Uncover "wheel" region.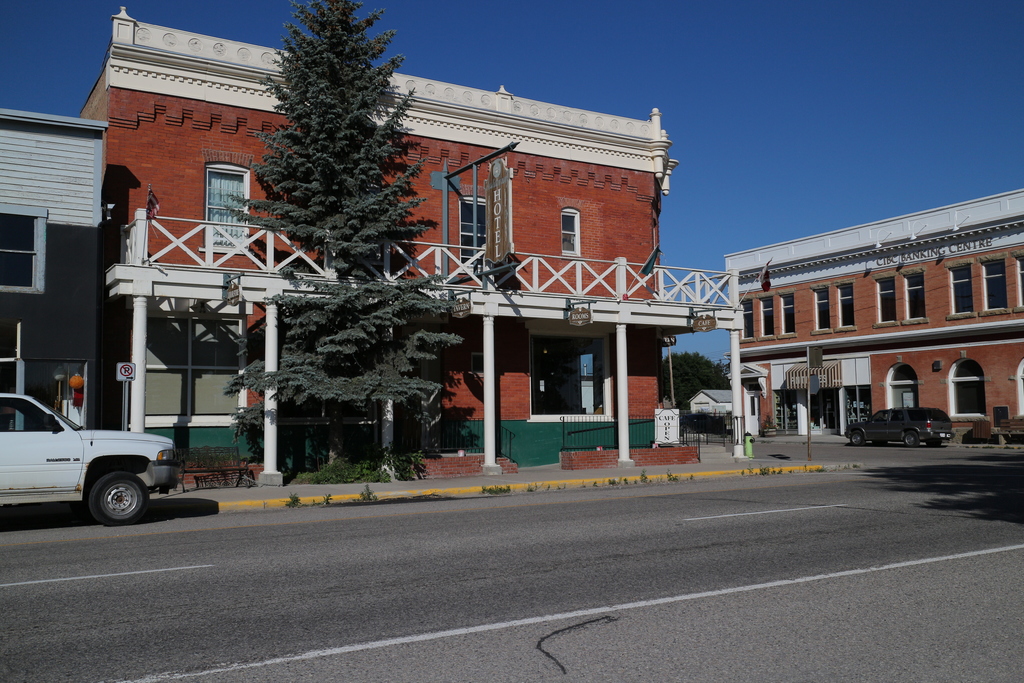
Uncovered: 83:466:153:527.
